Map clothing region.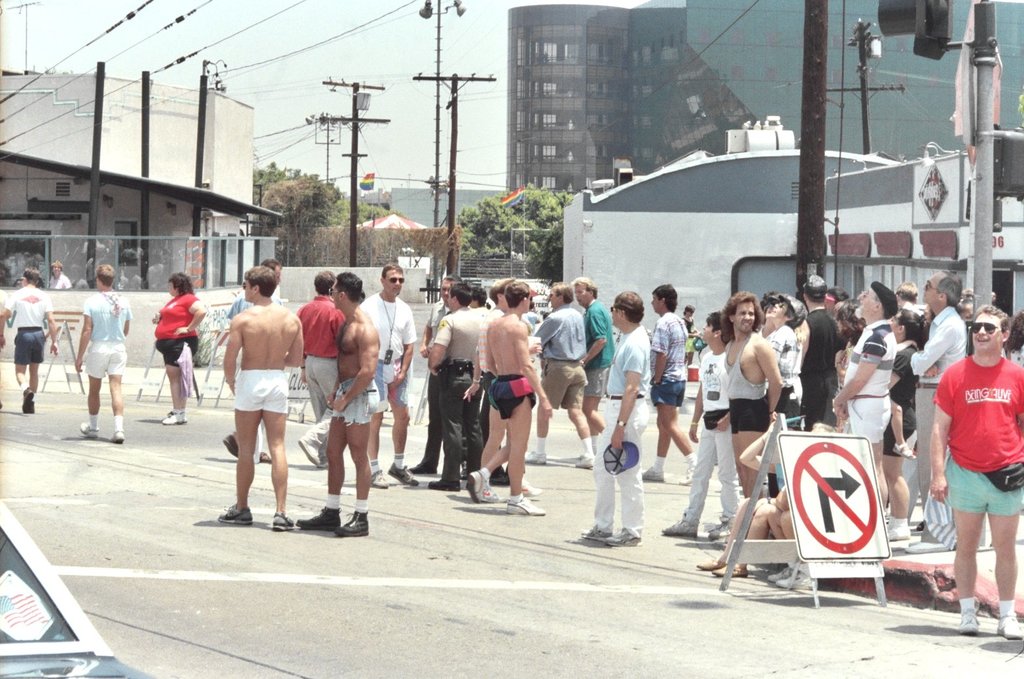
Mapped to 697:350:735:543.
